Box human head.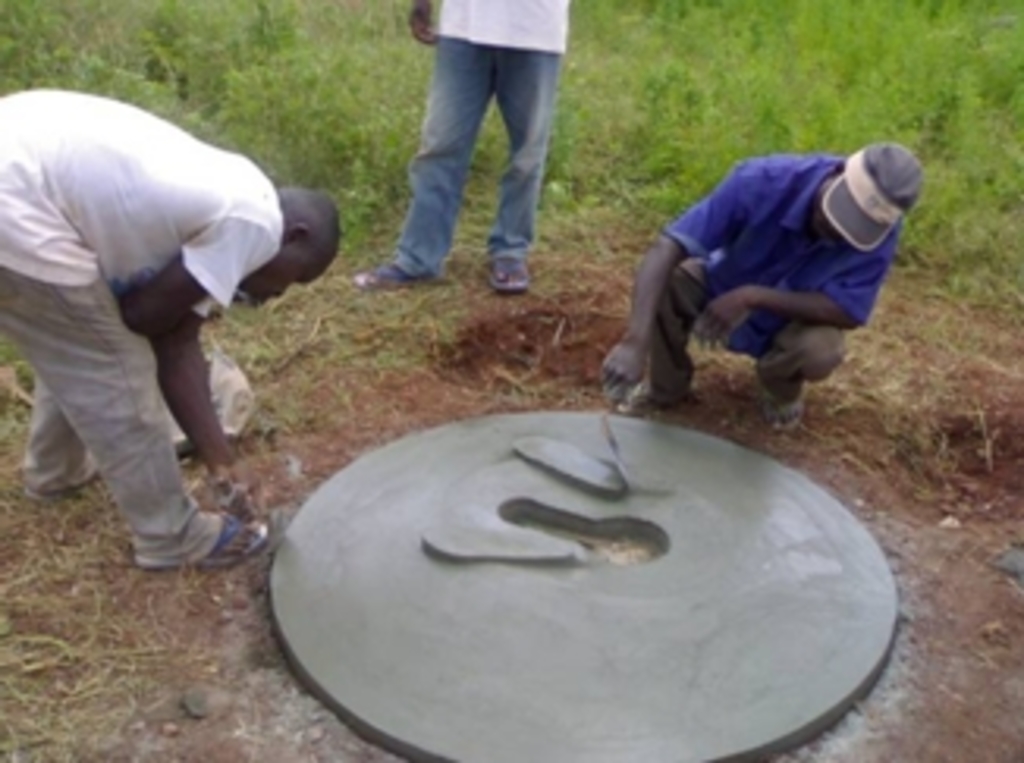
x1=817, y1=144, x2=927, y2=264.
